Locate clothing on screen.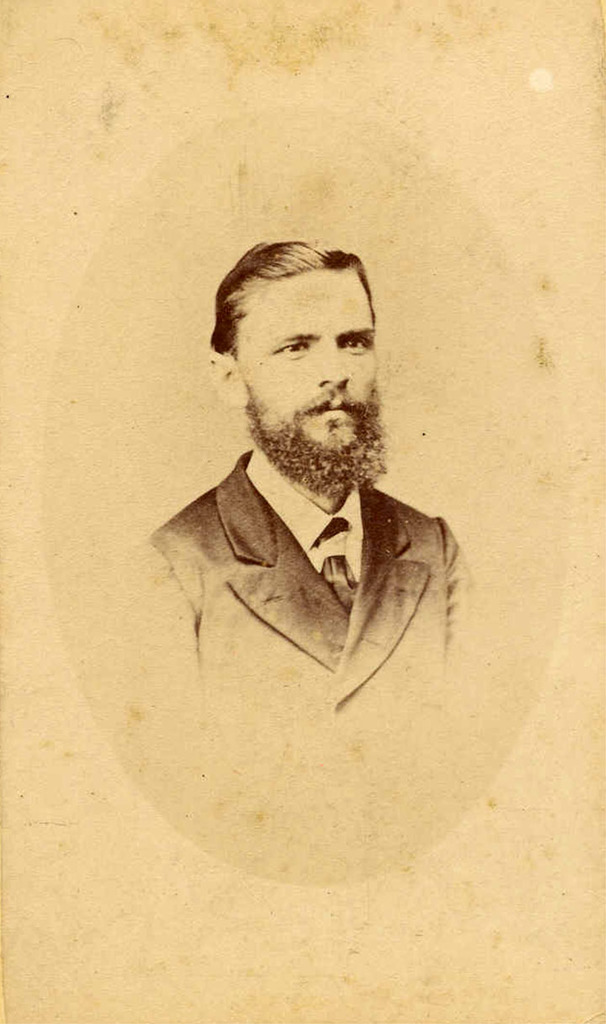
On screen at rect(244, 459, 369, 608).
